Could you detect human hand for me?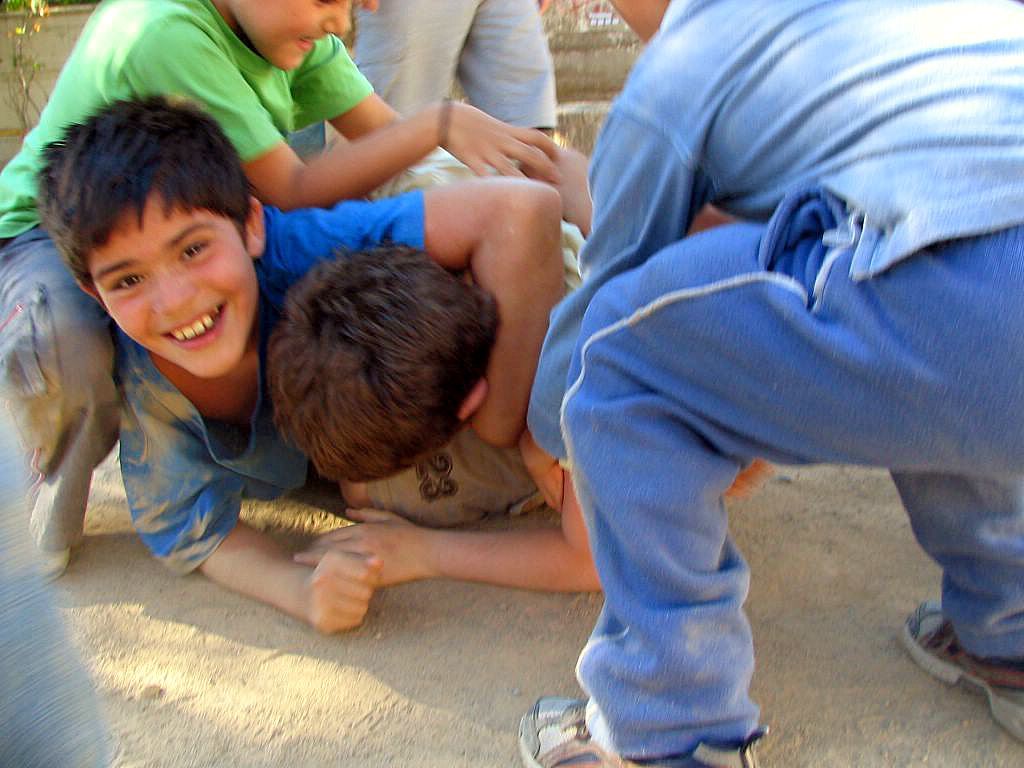
Detection result: <box>534,0,552,15</box>.
